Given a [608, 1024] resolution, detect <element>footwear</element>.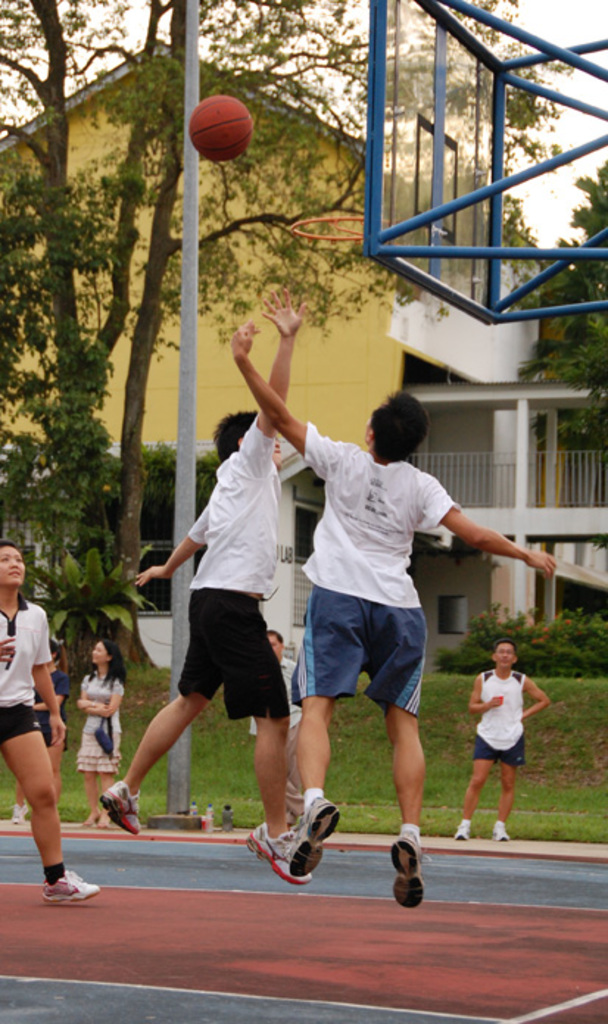
[253, 809, 336, 887].
